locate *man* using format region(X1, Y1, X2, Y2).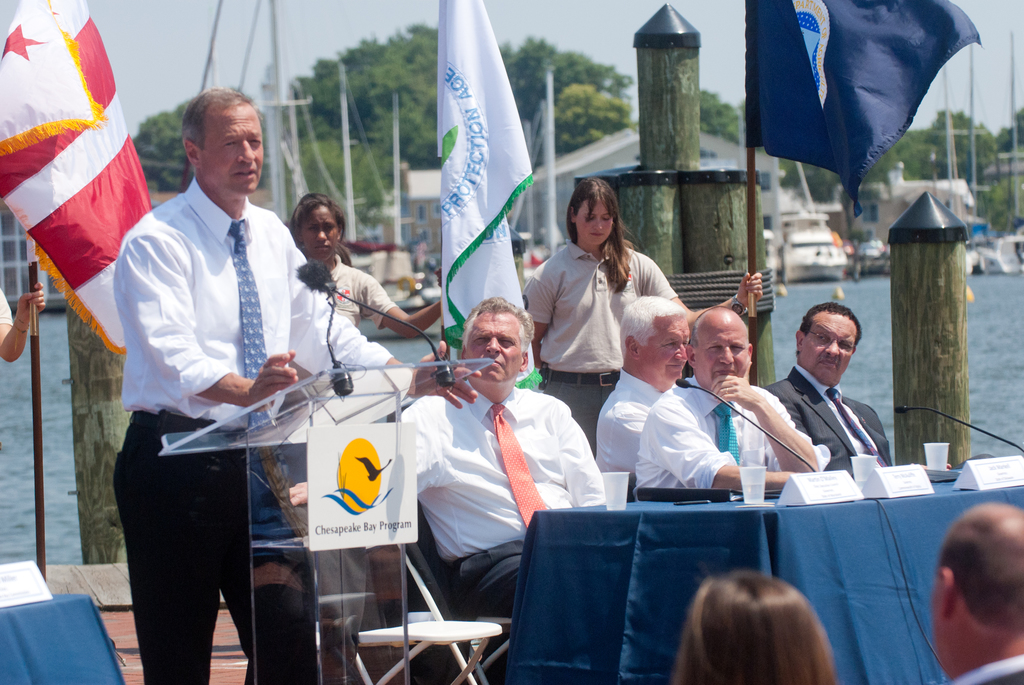
region(634, 310, 829, 496).
